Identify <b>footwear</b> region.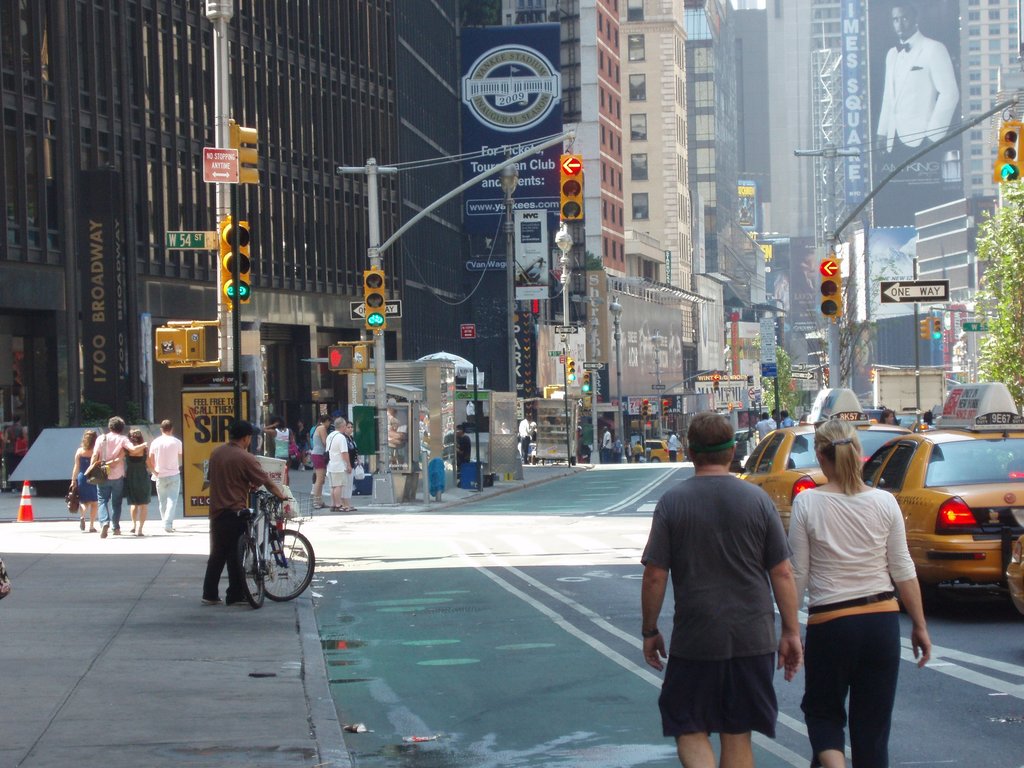
Region: (134, 531, 144, 539).
